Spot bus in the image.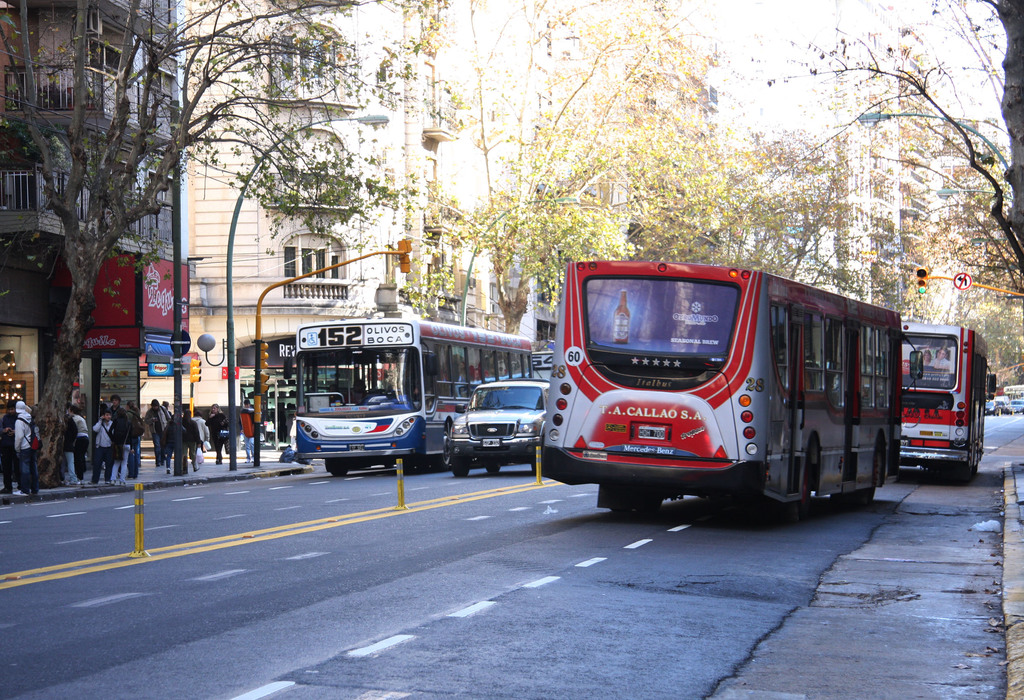
bus found at rect(291, 314, 538, 470).
